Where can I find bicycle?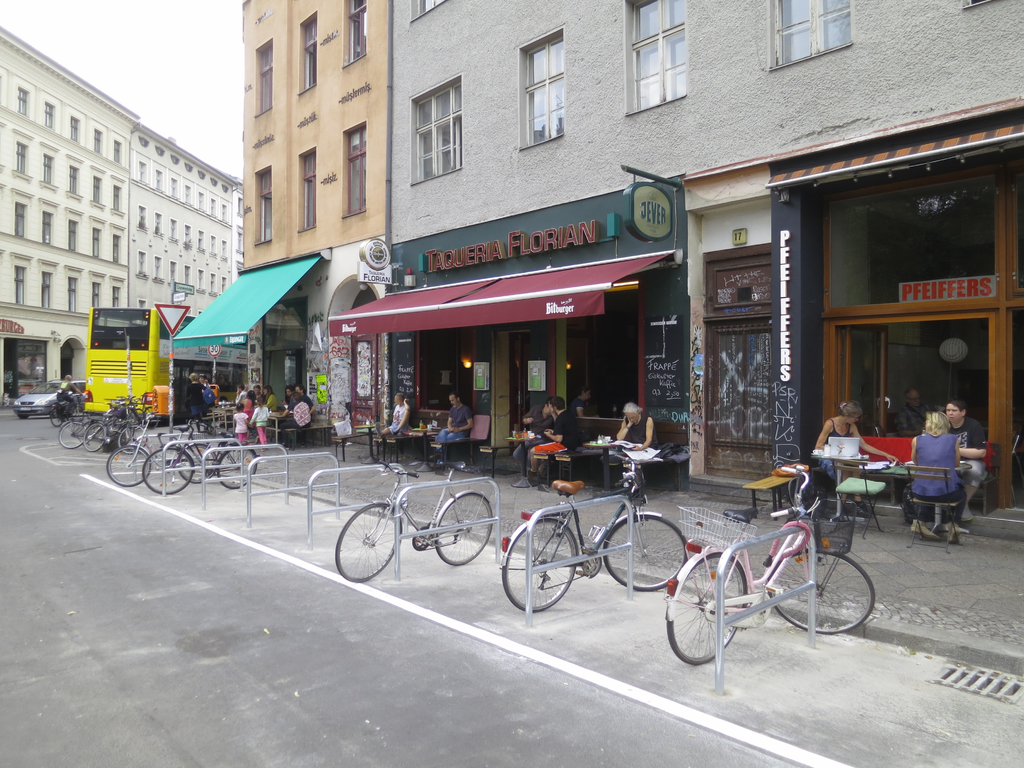
You can find it at (left=496, top=452, right=689, bottom=612).
